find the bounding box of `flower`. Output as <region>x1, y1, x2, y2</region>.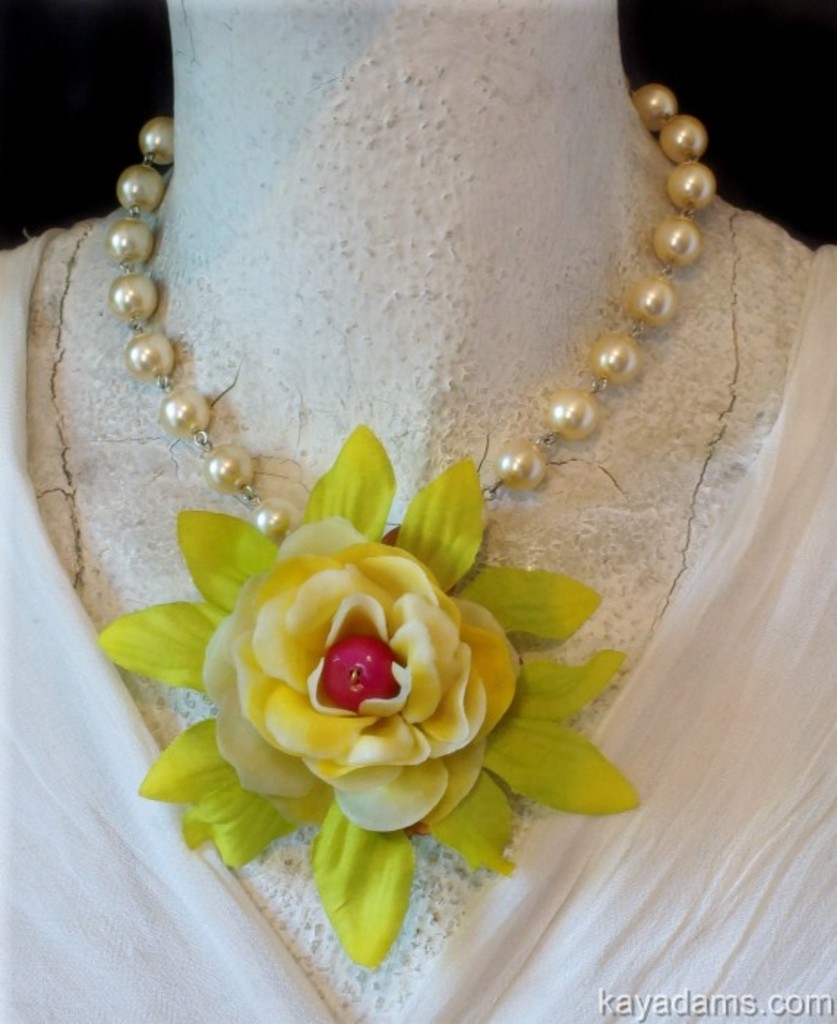
<region>221, 553, 508, 821</region>.
